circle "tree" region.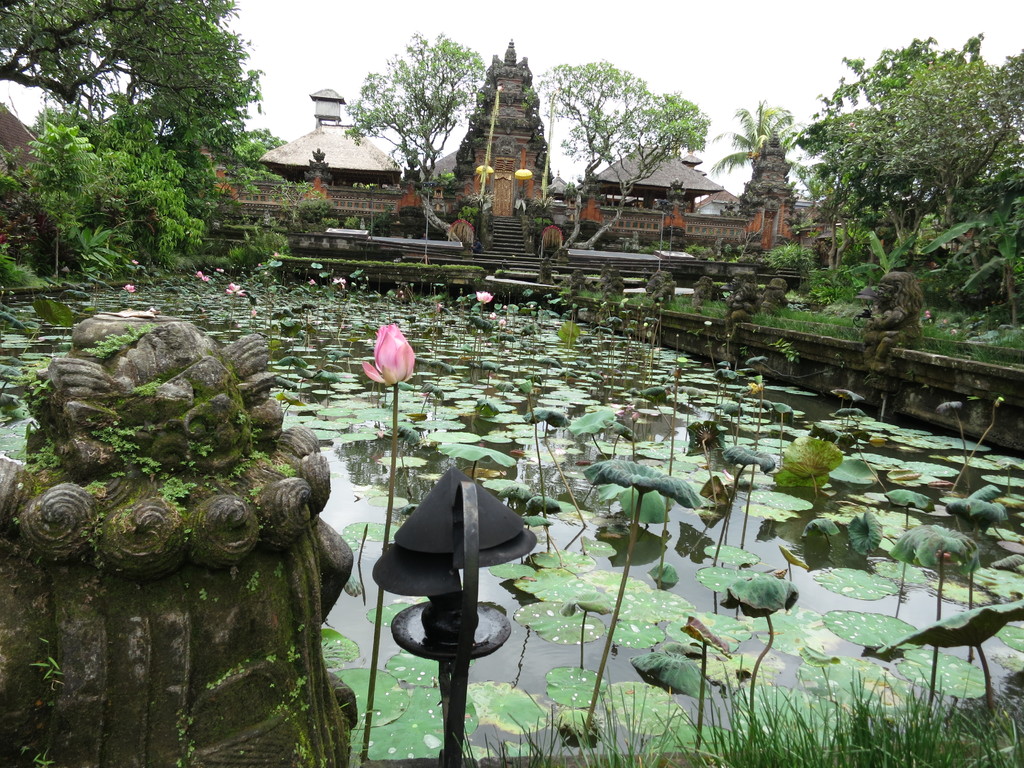
Region: <box>785,20,1005,345</box>.
